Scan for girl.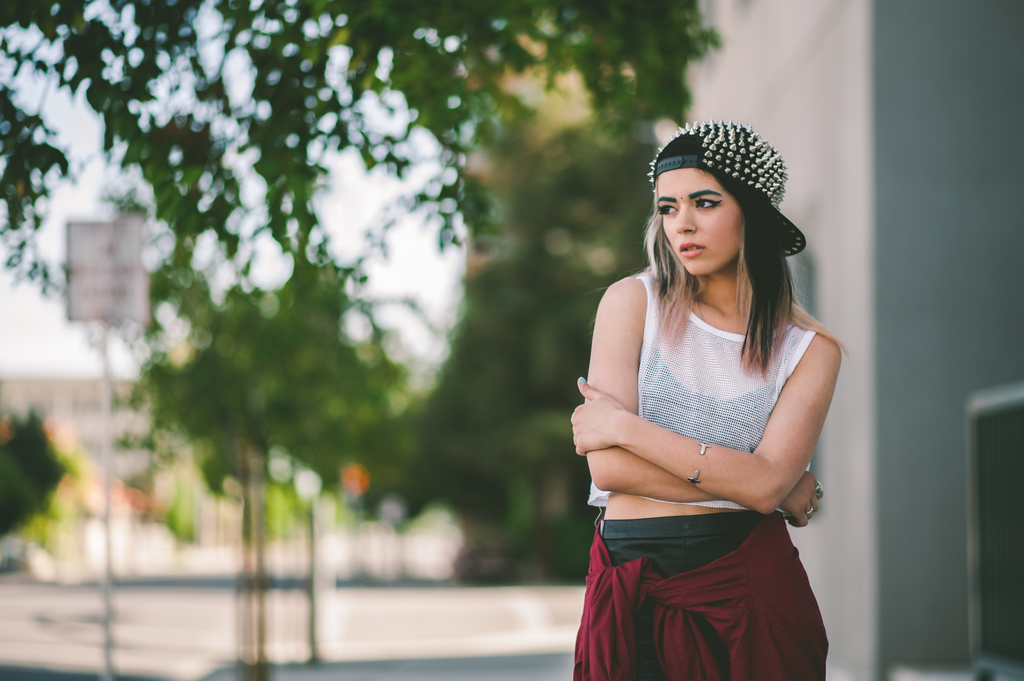
Scan result: 569:120:850:680.
